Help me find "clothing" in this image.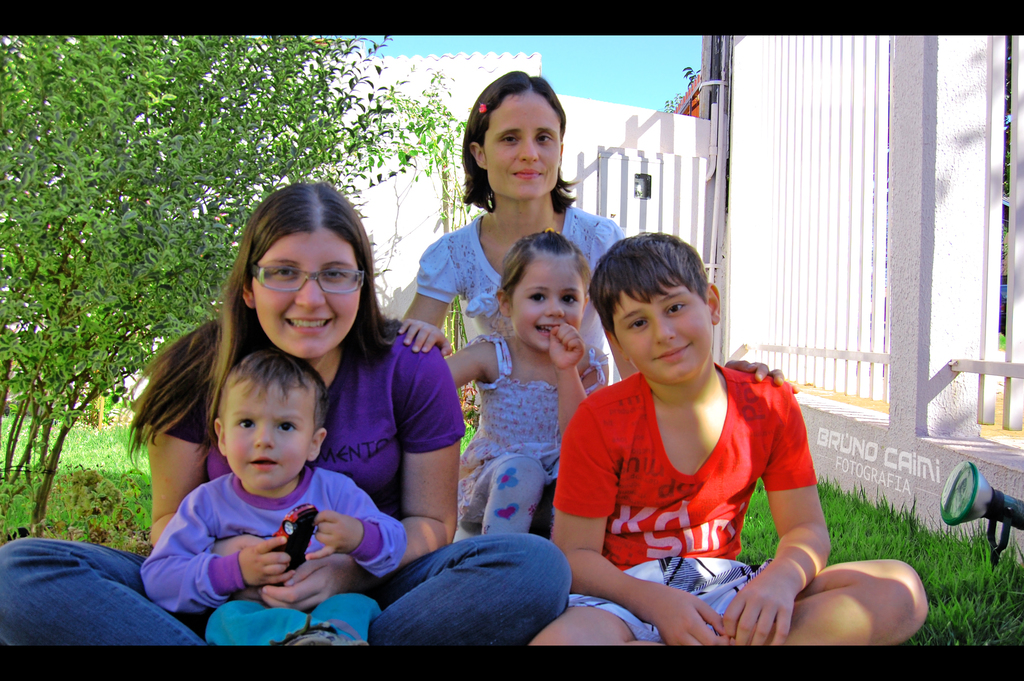
Found it: bbox=[459, 340, 602, 535].
